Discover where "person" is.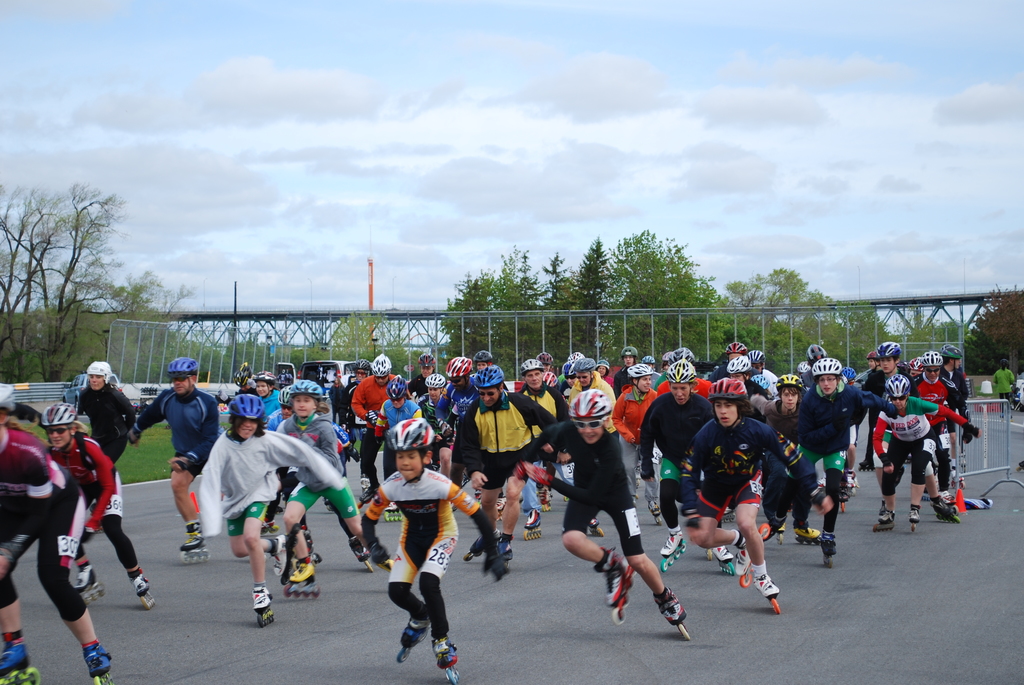
Discovered at bbox(280, 381, 344, 597).
